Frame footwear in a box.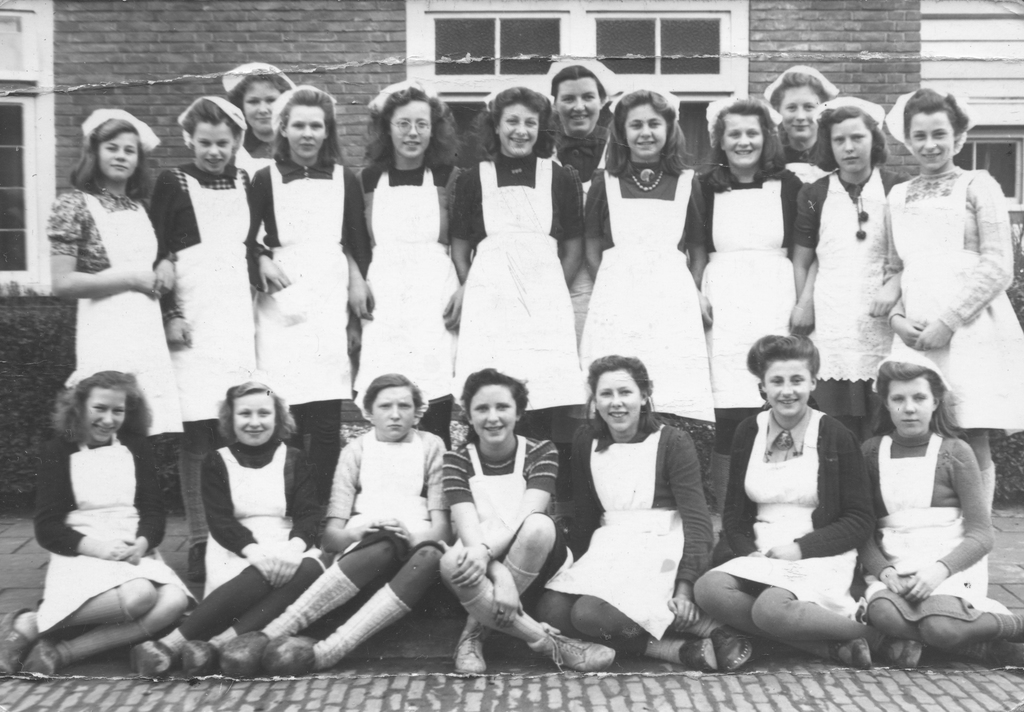
x1=527 y1=624 x2=614 y2=675.
